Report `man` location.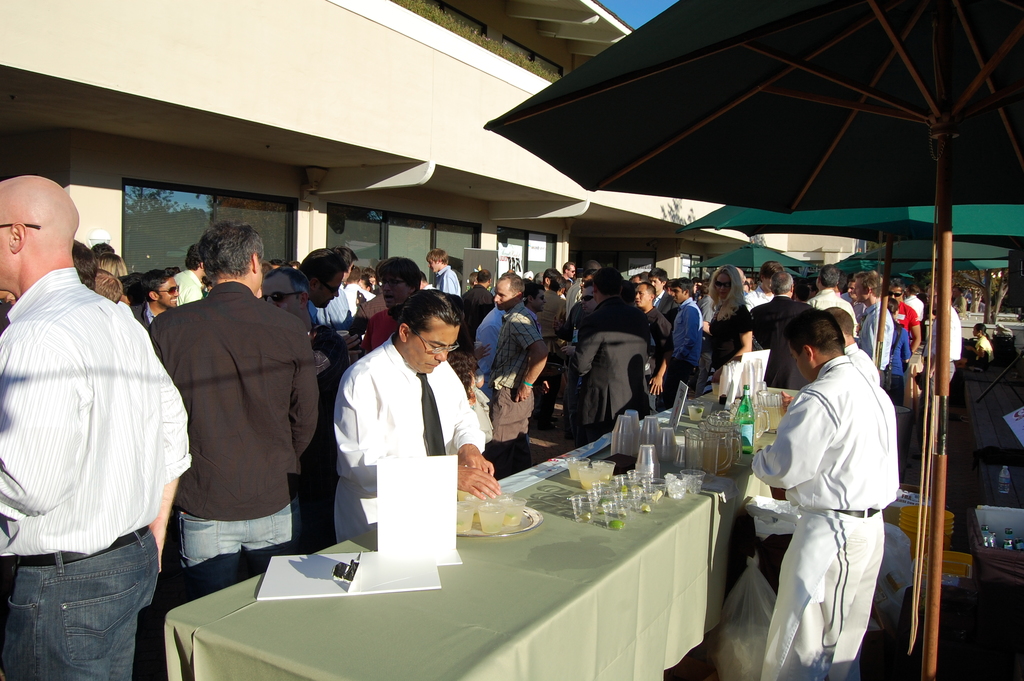
Report: l=325, t=279, r=508, b=542.
